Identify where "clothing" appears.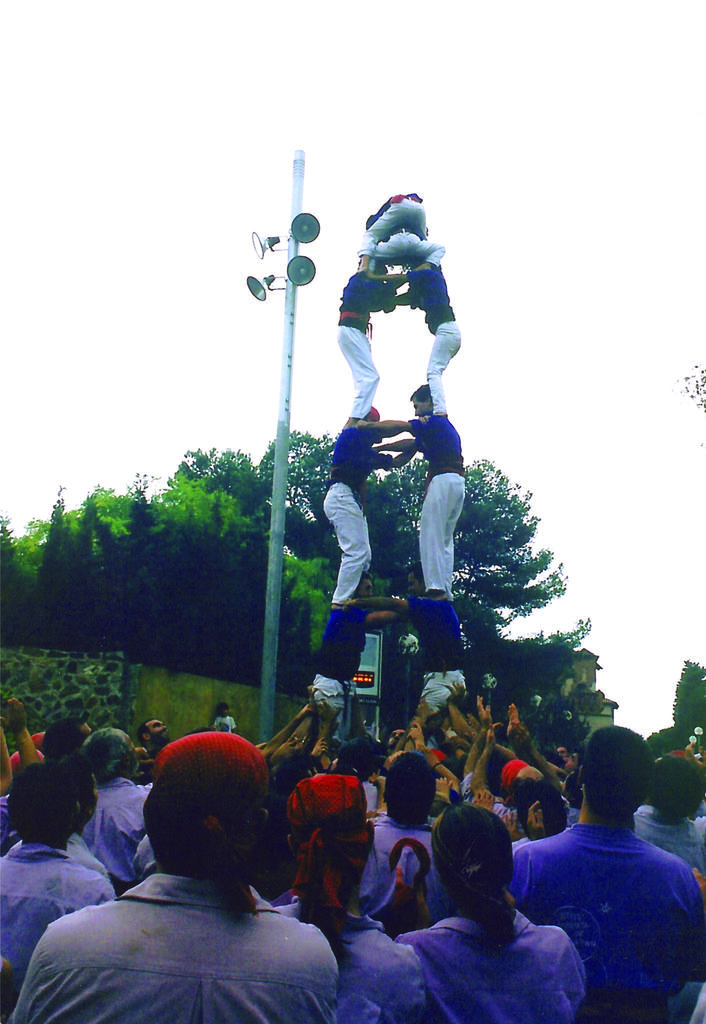
Appears at bbox=(332, 269, 380, 419).
